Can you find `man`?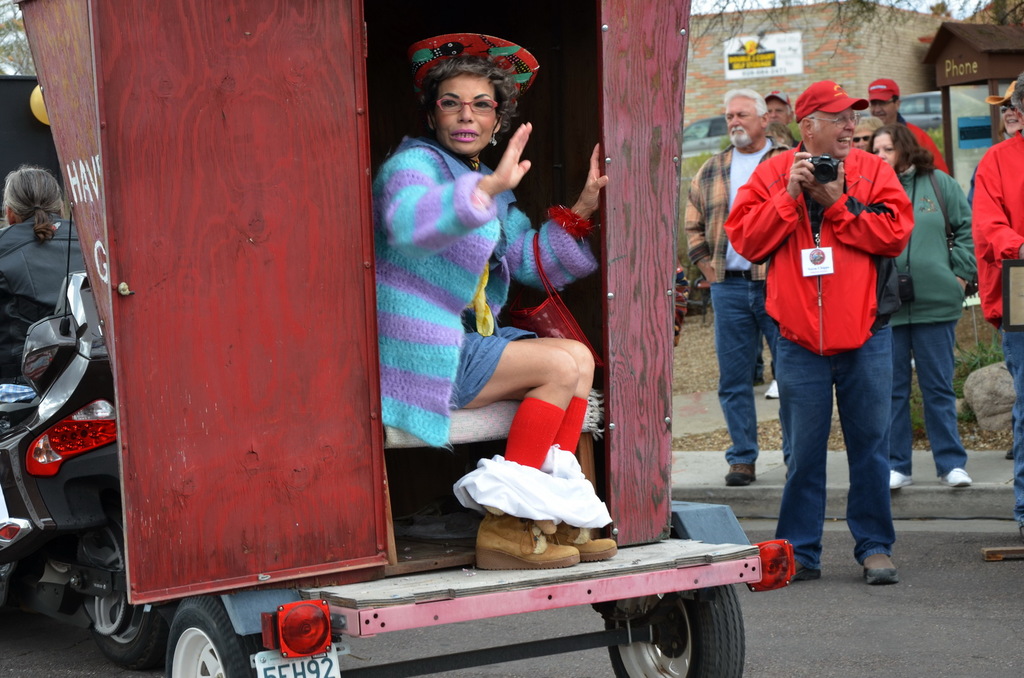
Yes, bounding box: 724/97/927/576.
